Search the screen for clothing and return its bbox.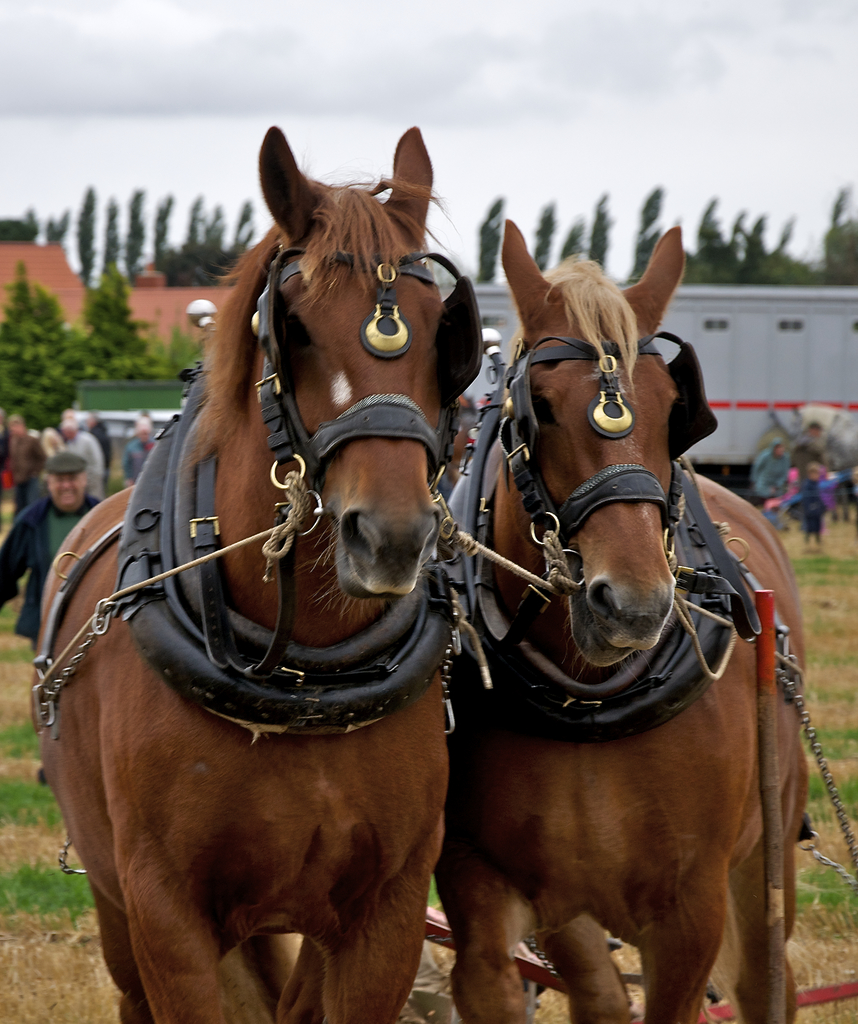
Found: (749,442,784,504).
